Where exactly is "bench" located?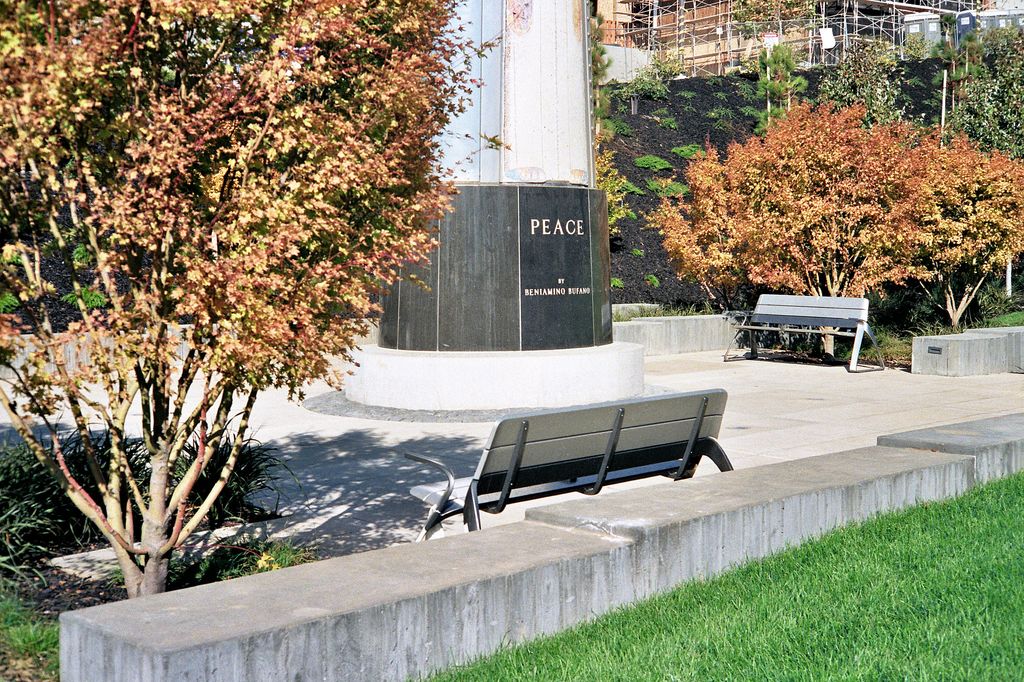
Its bounding box is crop(402, 386, 756, 538).
